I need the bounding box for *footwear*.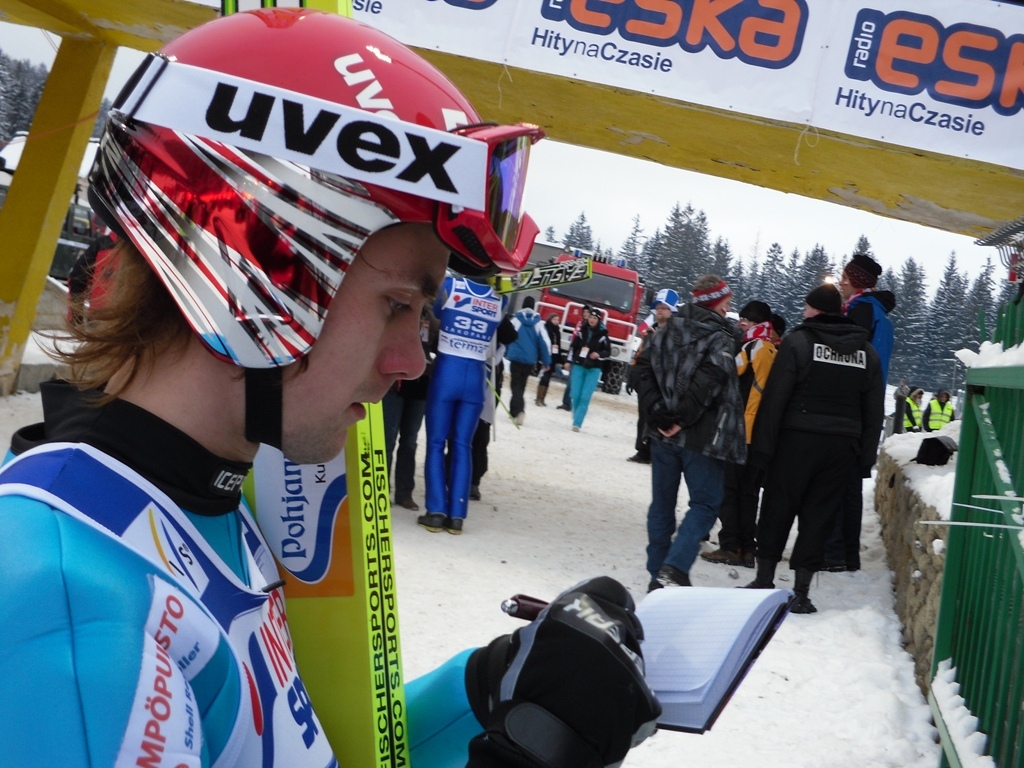
Here it is: bbox=[793, 596, 819, 616].
